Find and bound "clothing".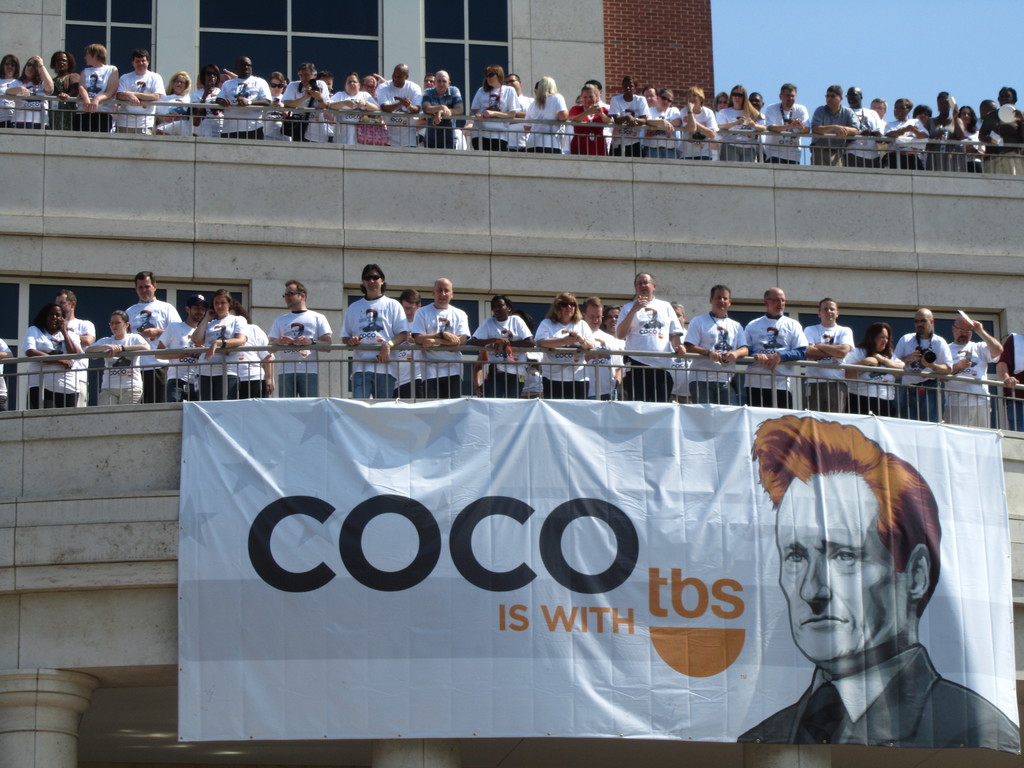
Bound: (193,84,226,138).
